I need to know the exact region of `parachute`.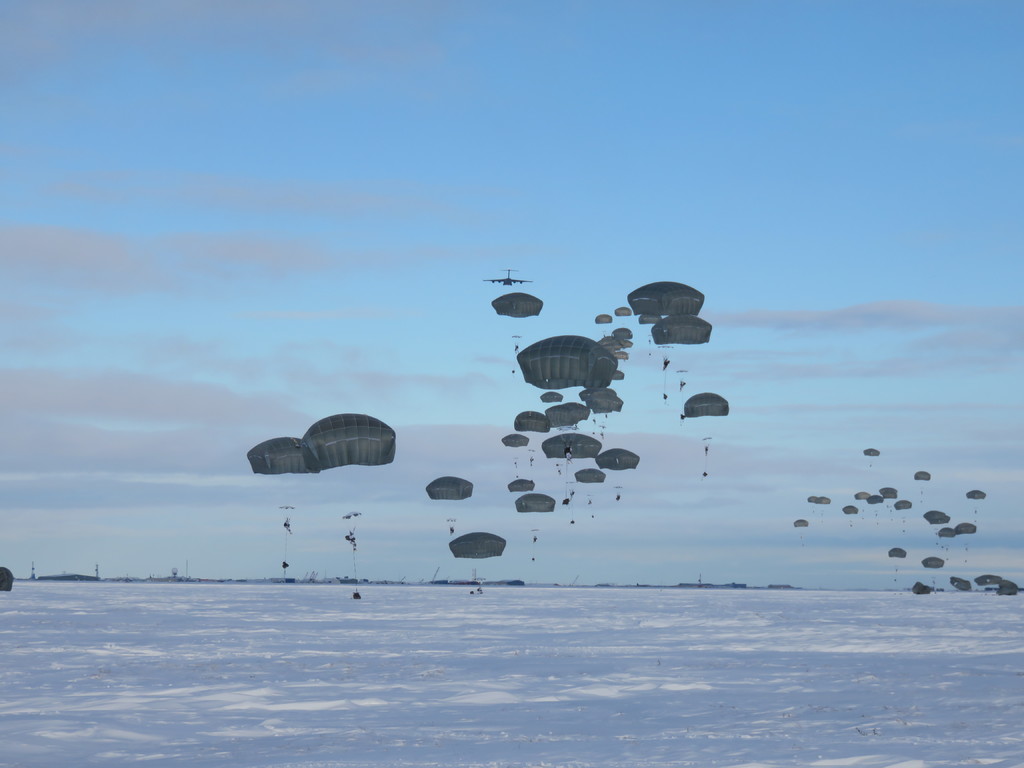
Region: box(246, 436, 316, 570).
